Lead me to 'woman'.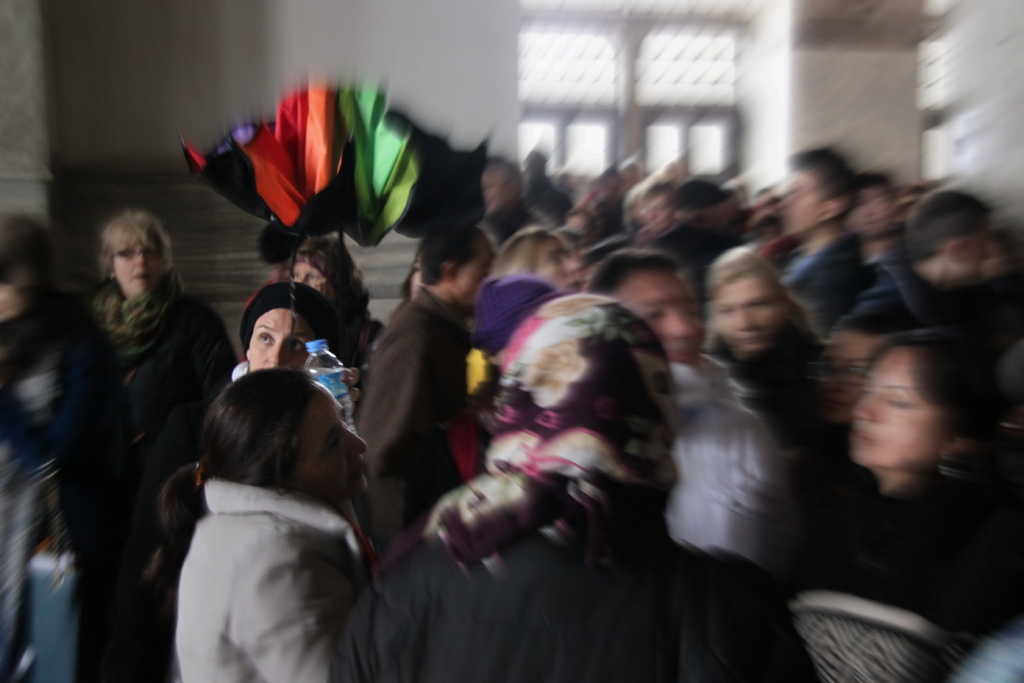
Lead to (x1=287, y1=237, x2=388, y2=370).
